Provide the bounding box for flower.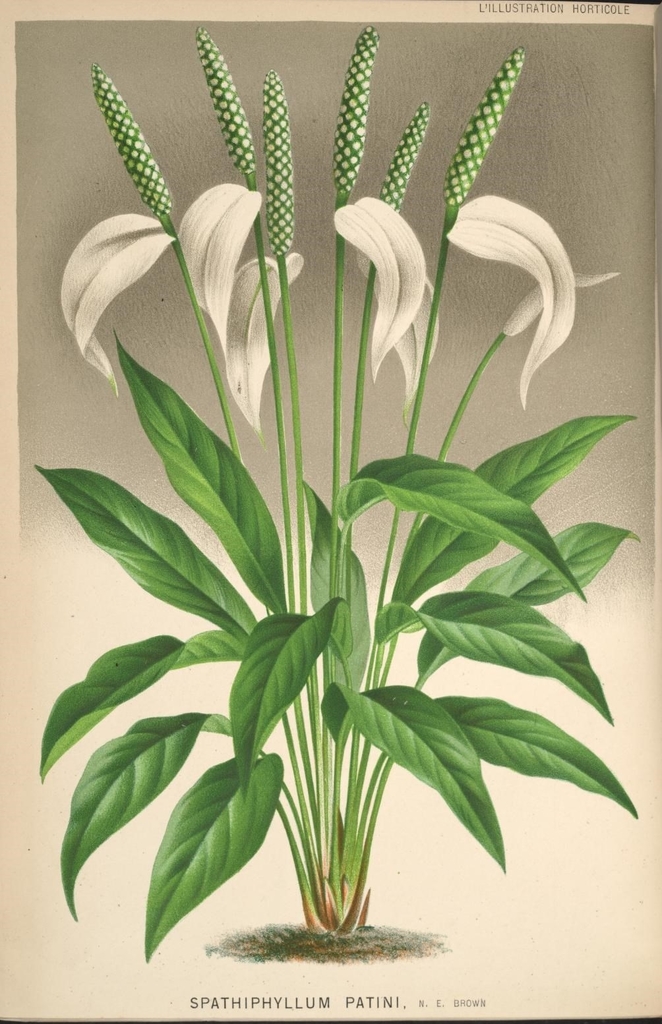
bbox(440, 46, 576, 405).
